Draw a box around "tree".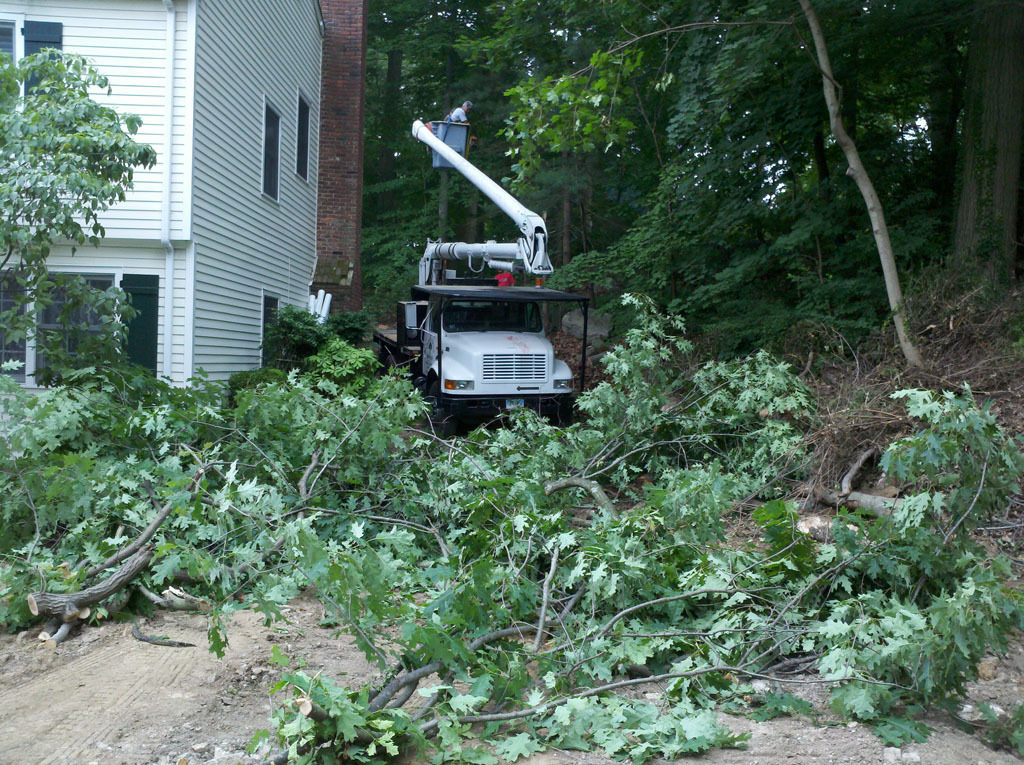
[503,0,917,370].
